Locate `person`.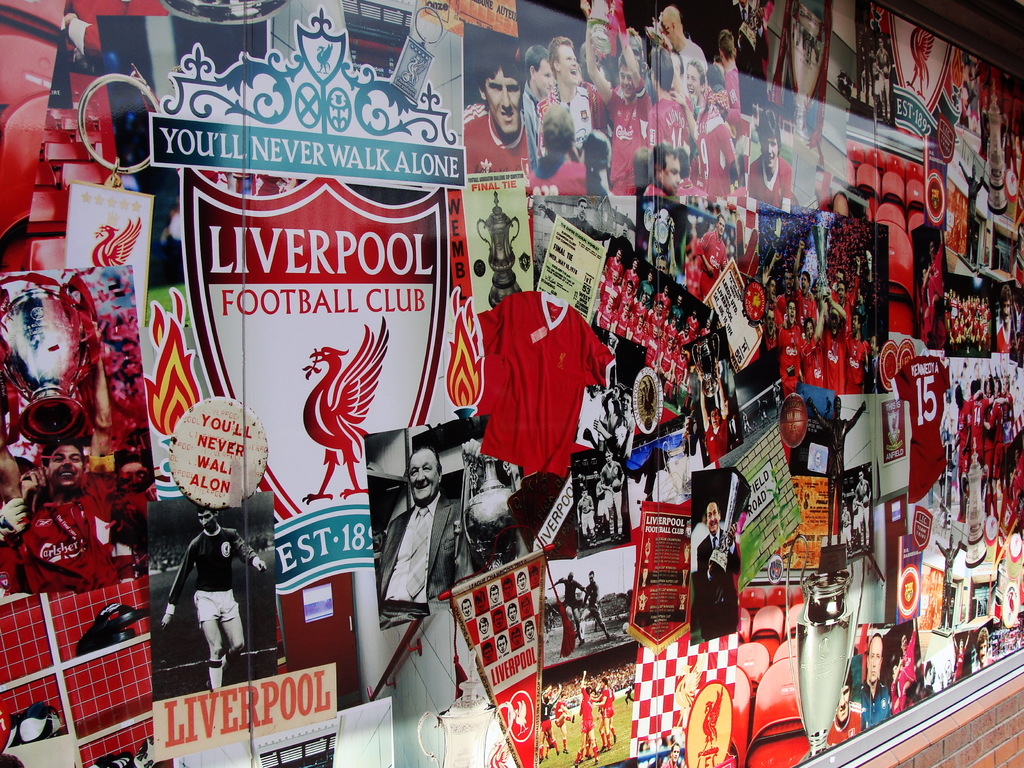
Bounding box: (left=547, top=572, right=592, bottom=643).
